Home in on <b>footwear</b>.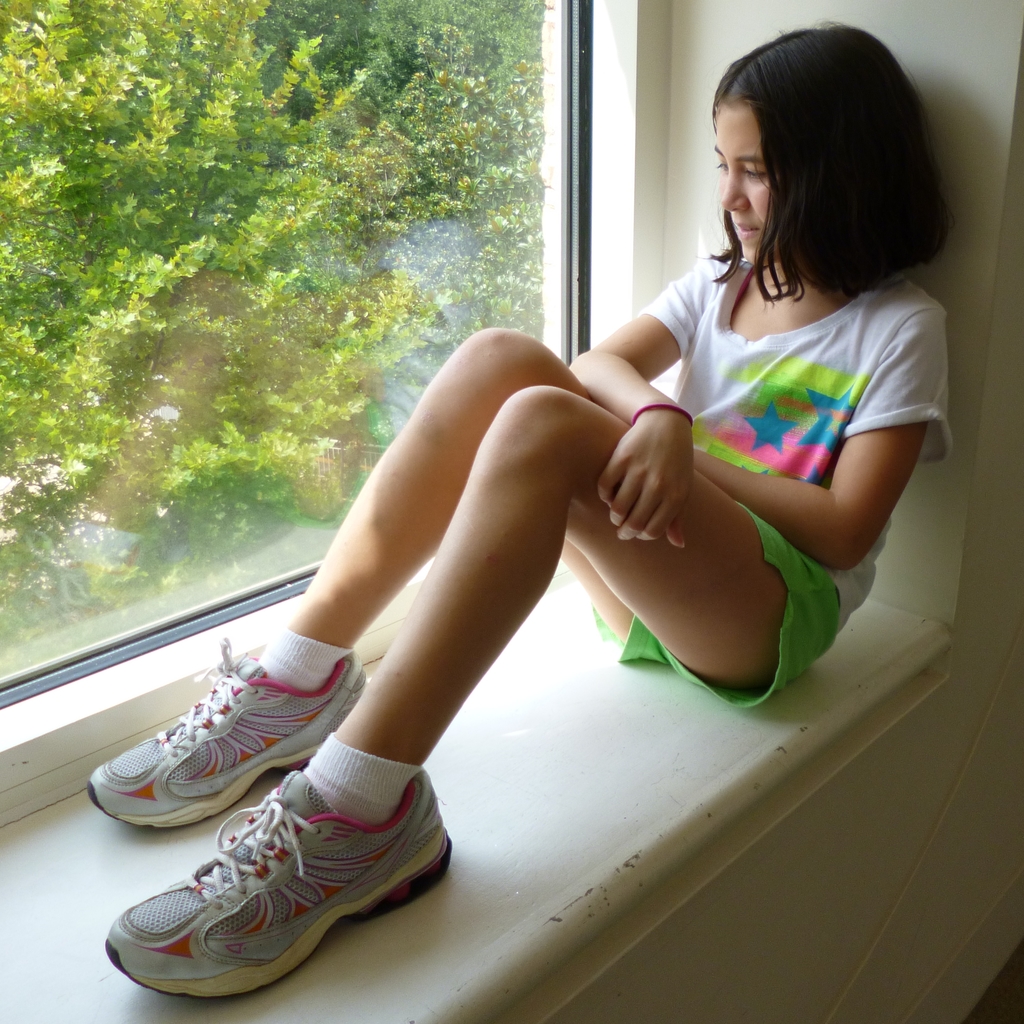
Homed in at [x1=83, y1=634, x2=378, y2=824].
